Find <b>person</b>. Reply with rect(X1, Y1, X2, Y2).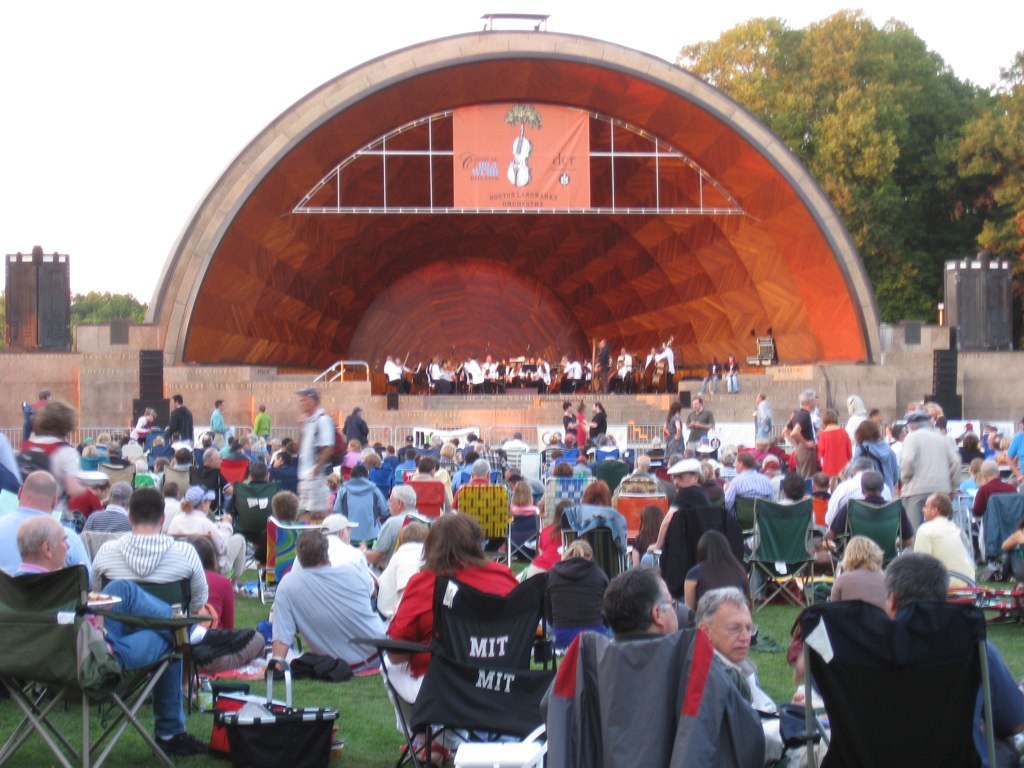
rect(639, 459, 714, 575).
